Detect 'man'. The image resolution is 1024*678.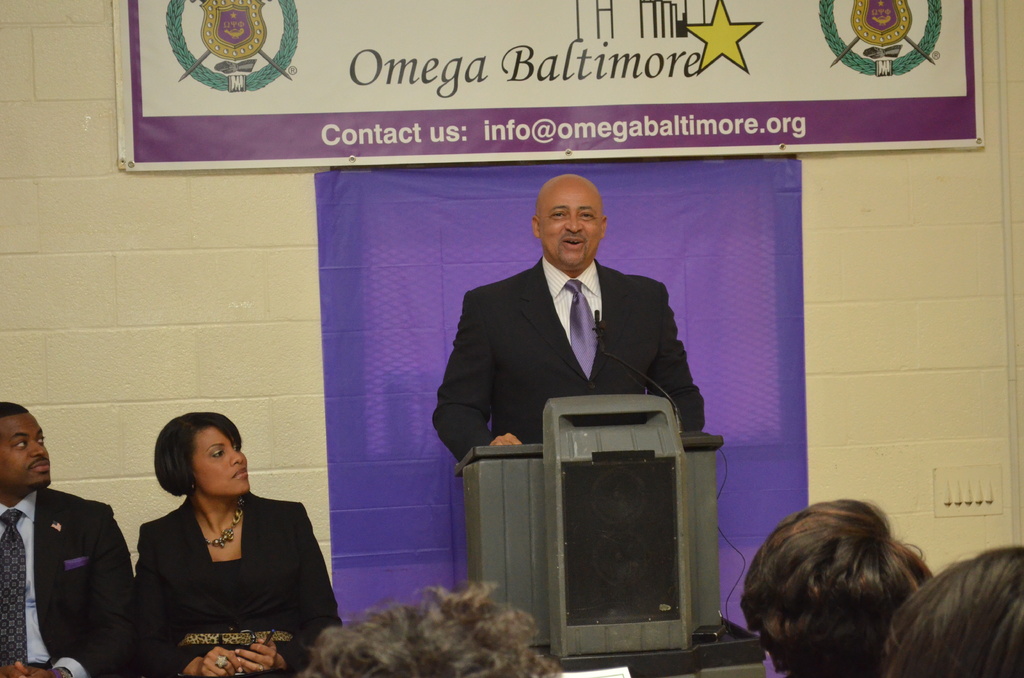
region(132, 409, 345, 677).
